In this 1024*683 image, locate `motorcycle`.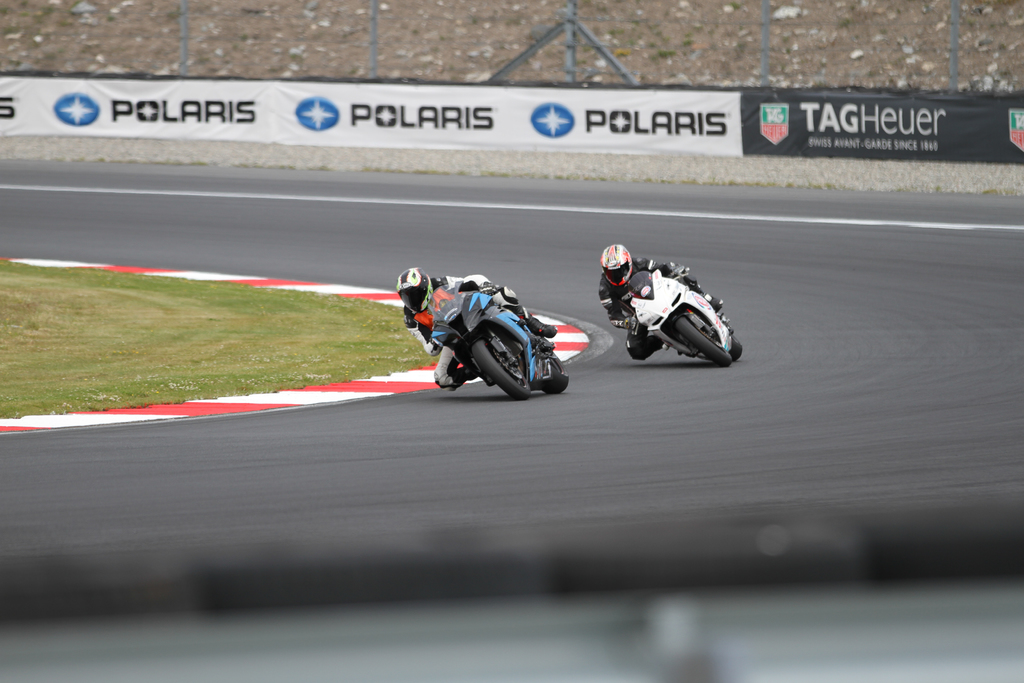
Bounding box: bbox(404, 277, 568, 406).
